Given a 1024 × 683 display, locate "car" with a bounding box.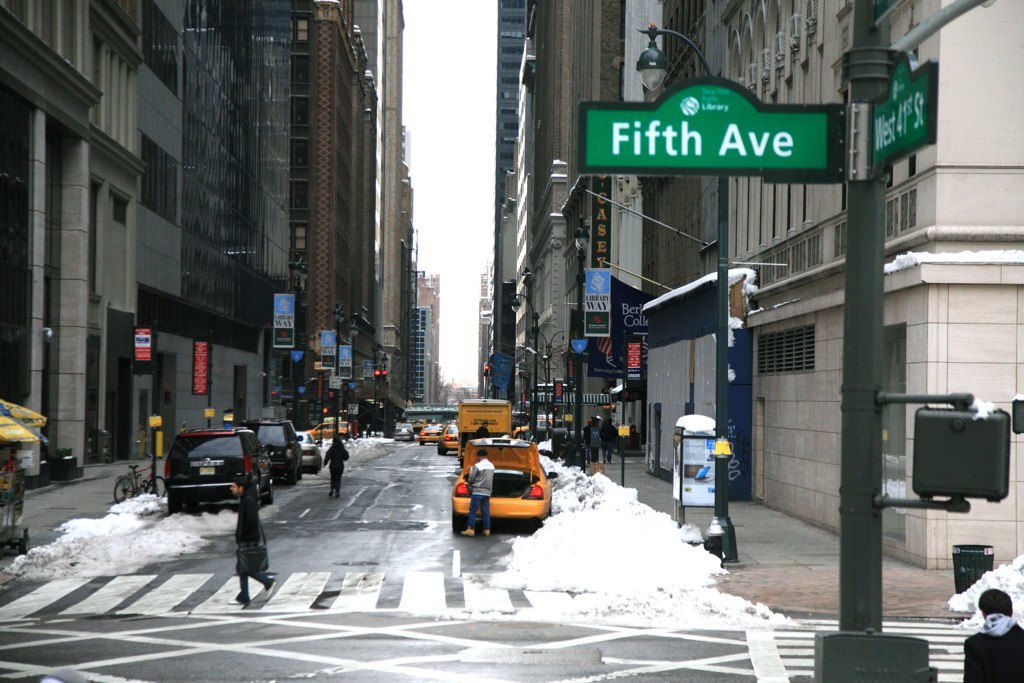
Located: (x1=289, y1=430, x2=323, y2=473).
